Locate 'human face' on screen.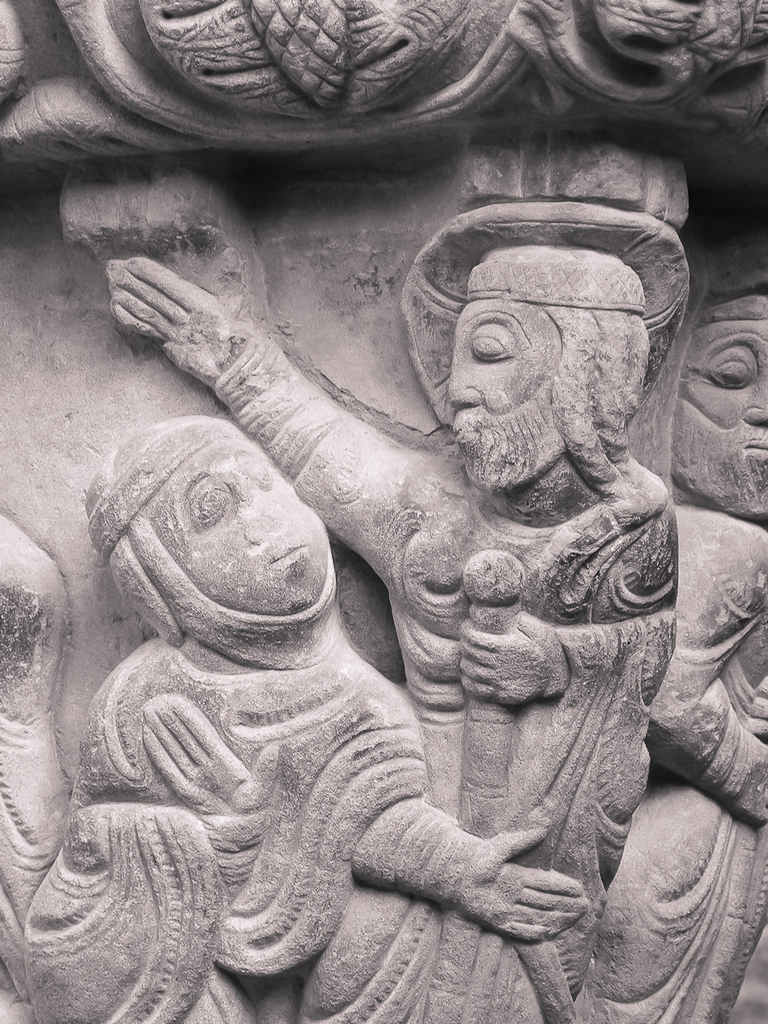
On screen at 445, 302, 566, 415.
